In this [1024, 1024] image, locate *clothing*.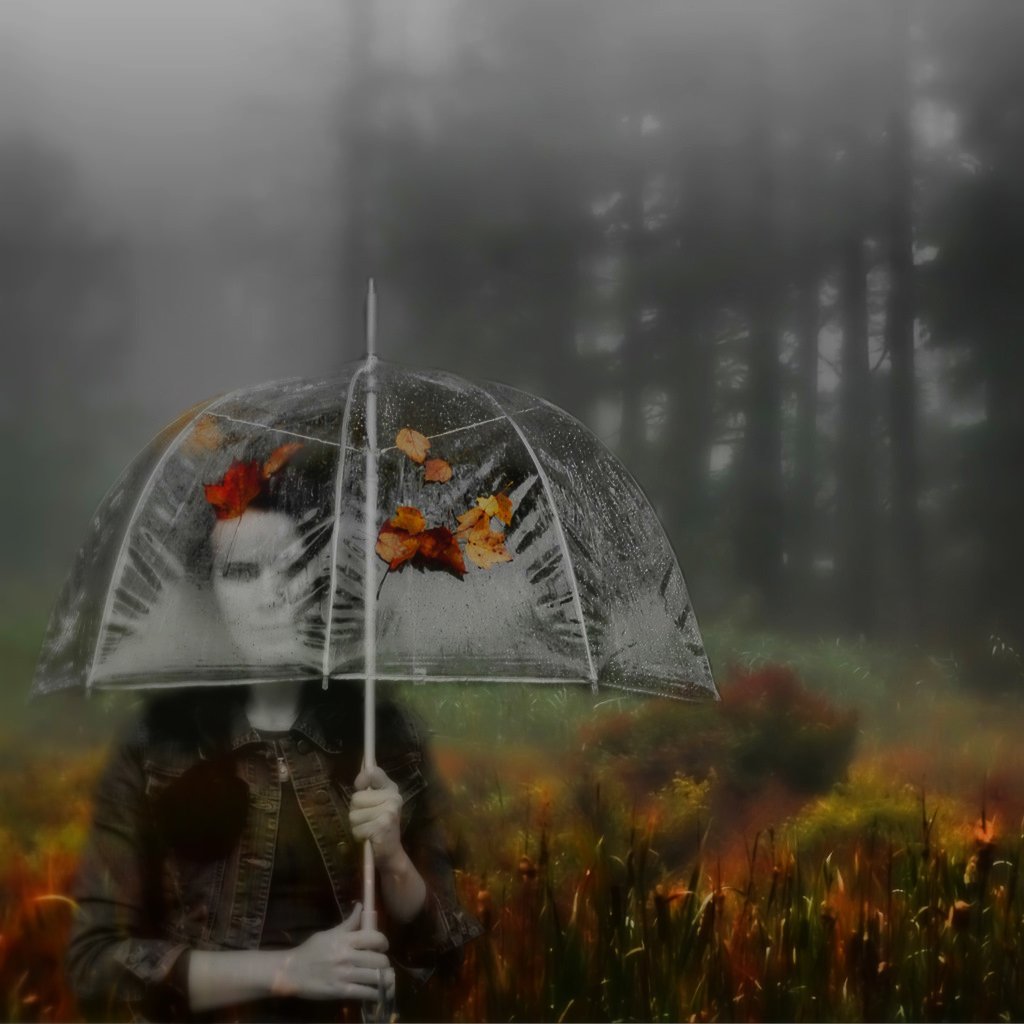
Bounding box: detection(101, 666, 425, 1023).
